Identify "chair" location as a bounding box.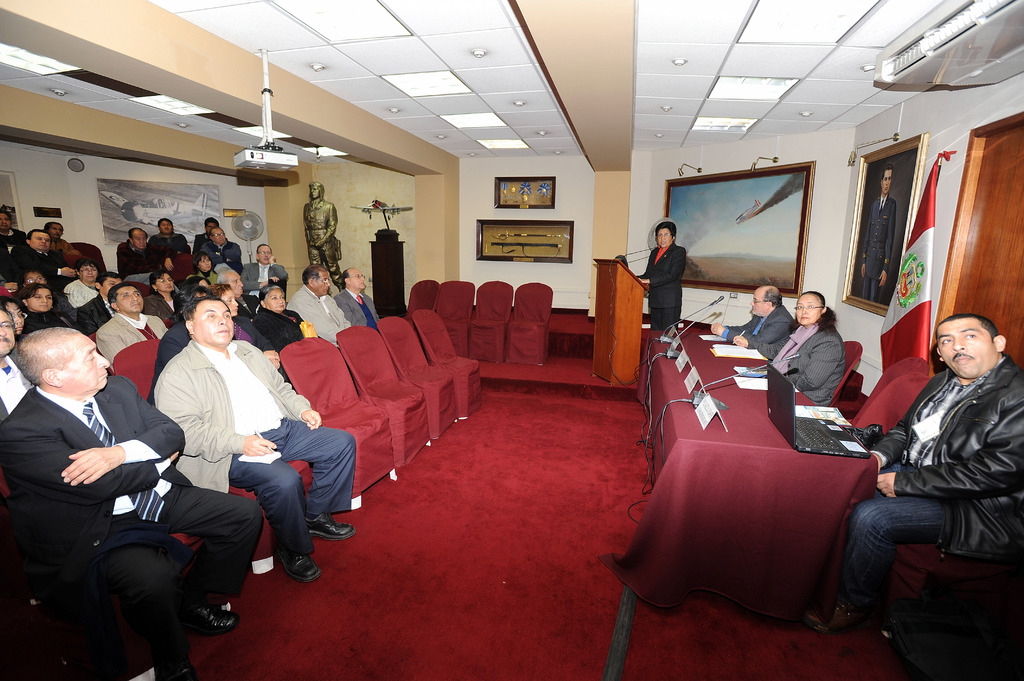
854/371/934/445.
